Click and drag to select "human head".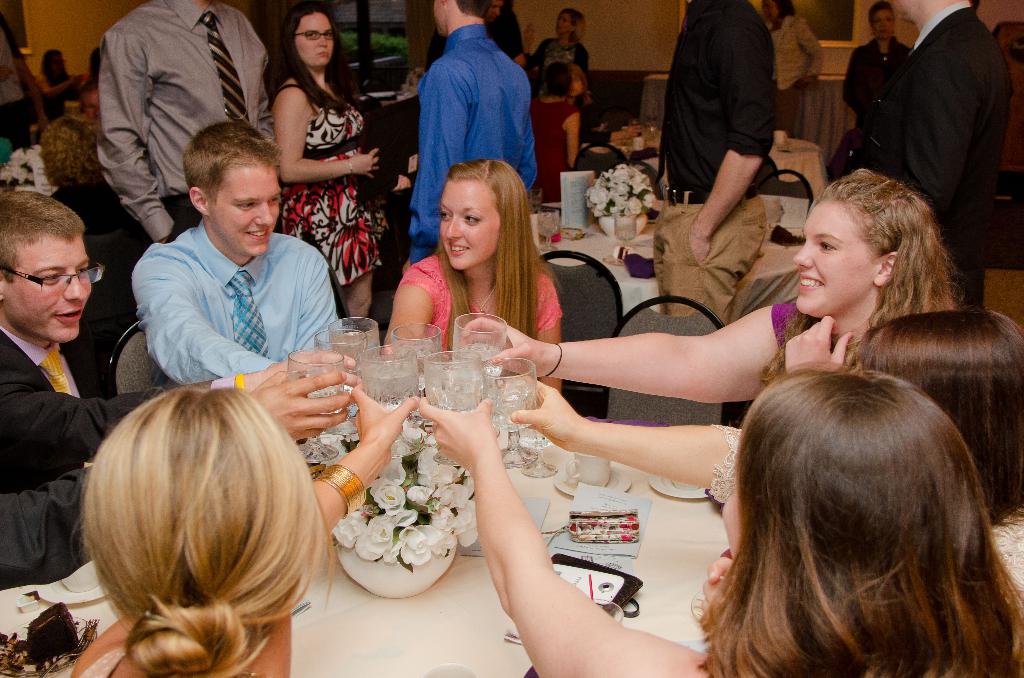
Selection: 865 0 899 42.
